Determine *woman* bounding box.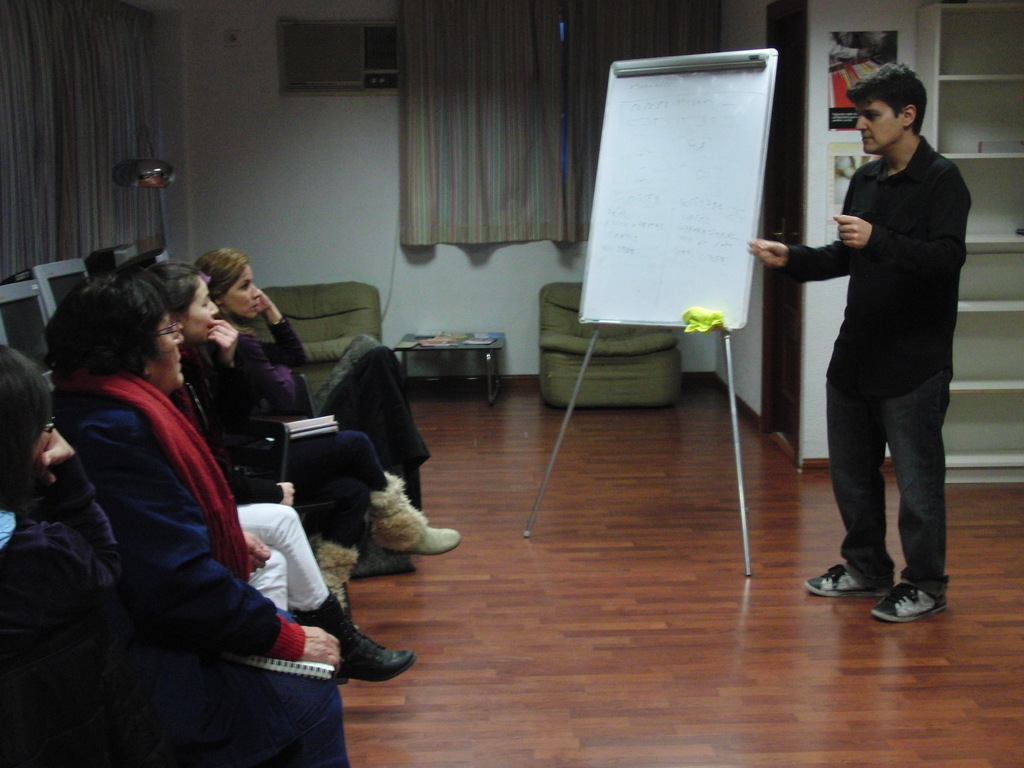
Determined: (x1=0, y1=344, x2=118, y2=767).
